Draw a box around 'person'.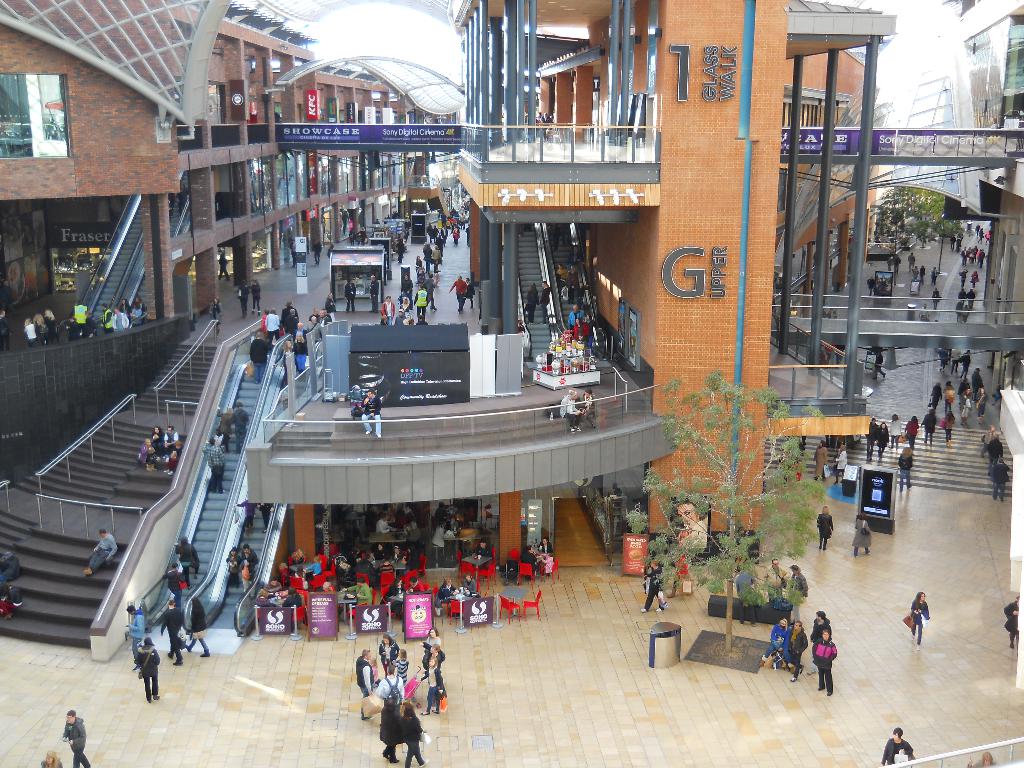
select_region(419, 644, 445, 671).
